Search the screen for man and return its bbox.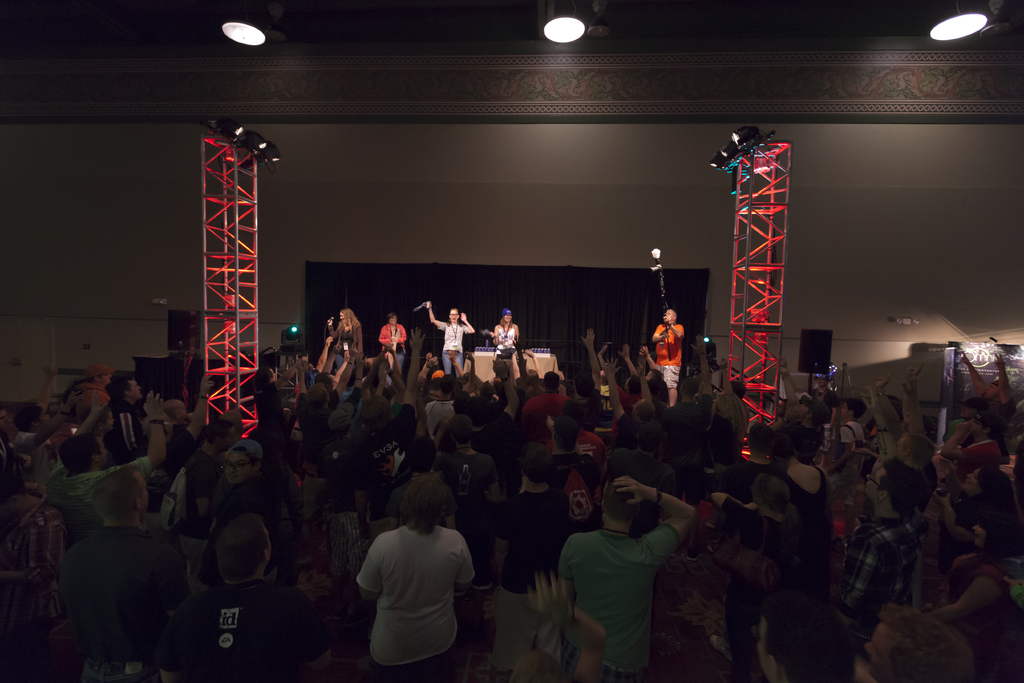
Found: <region>483, 447, 570, 679</region>.
